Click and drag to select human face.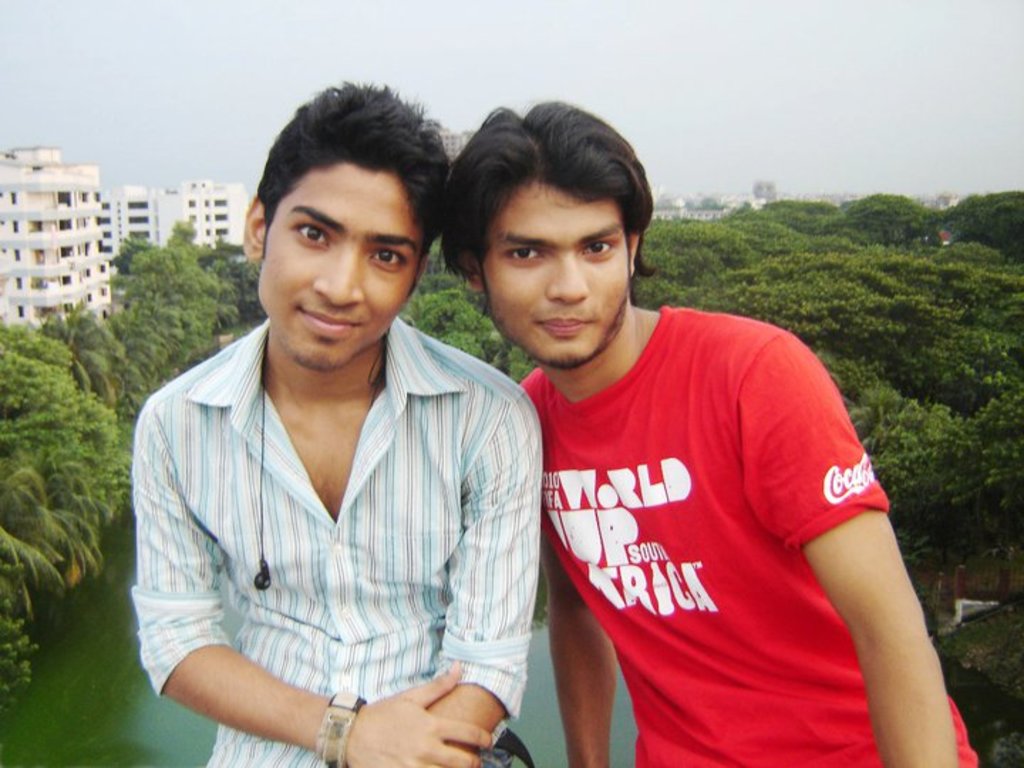
Selection: 259,164,437,368.
